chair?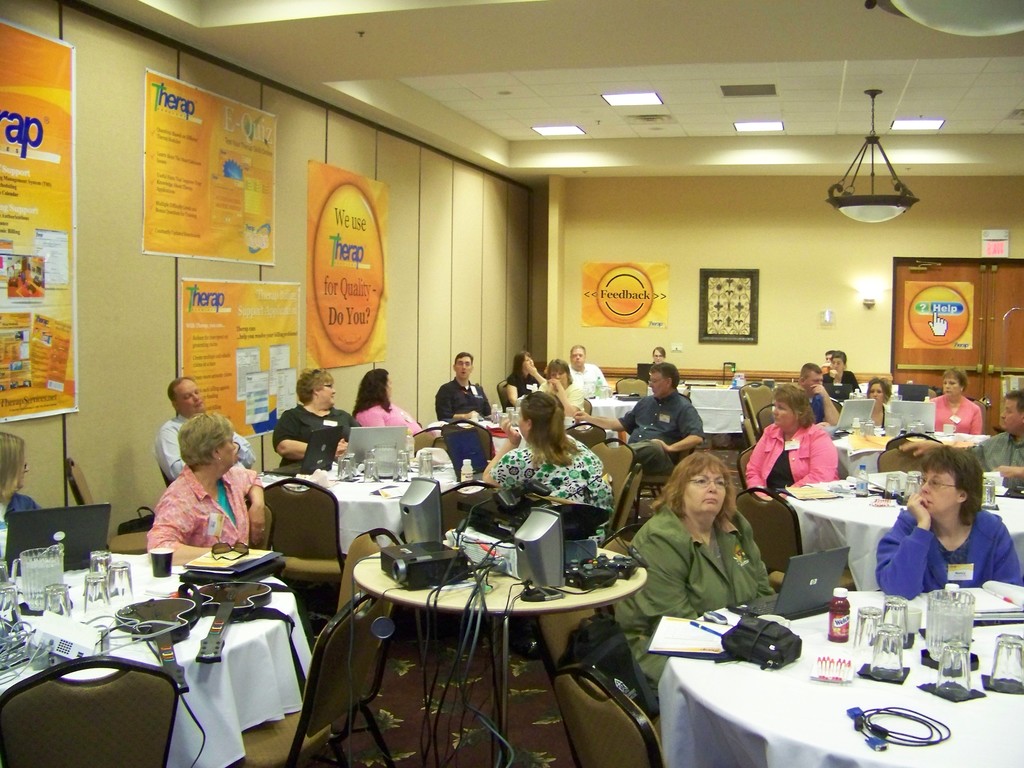
564,419,605,447
